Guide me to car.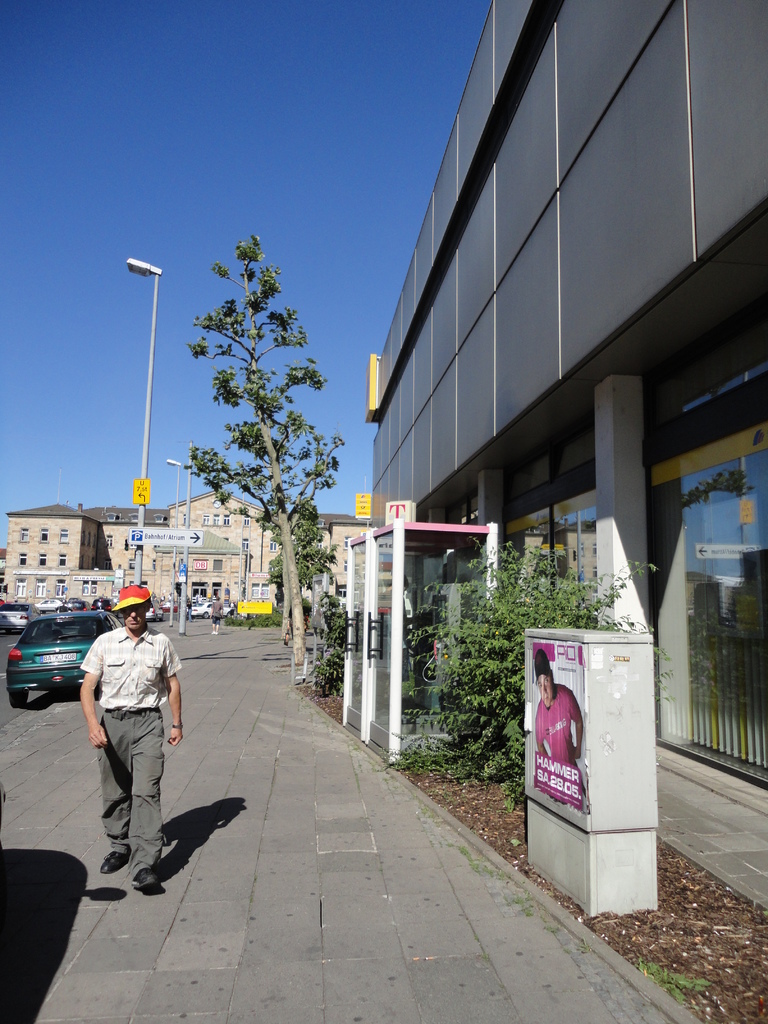
Guidance: (x1=5, y1=611, x2=124, y2=705).
